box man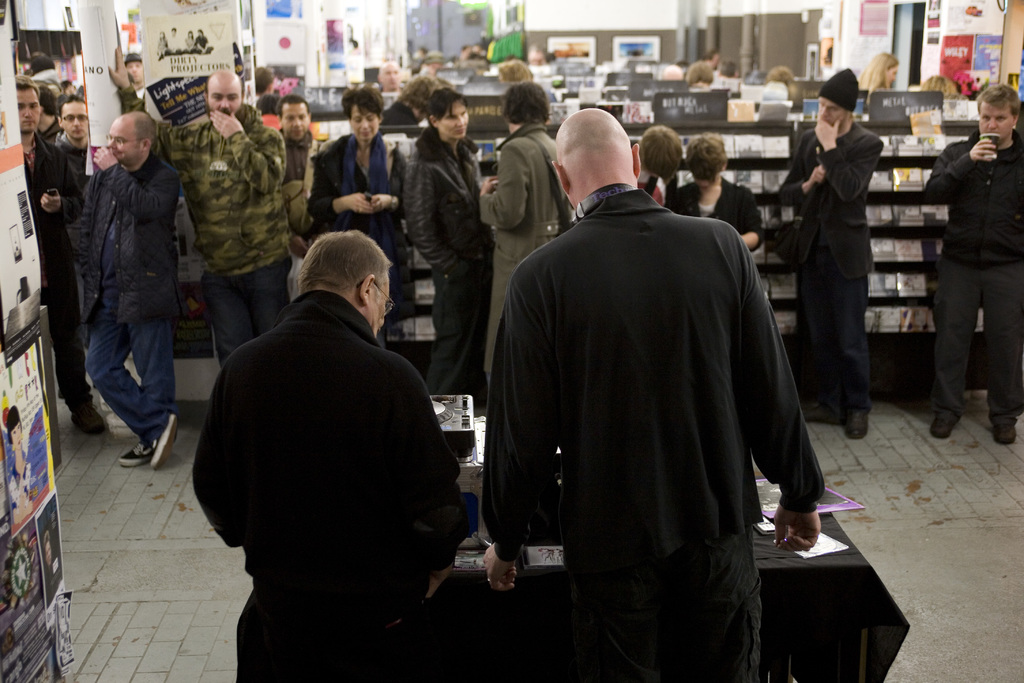
(x1=164, y1=25, x2=188, y2=58)
